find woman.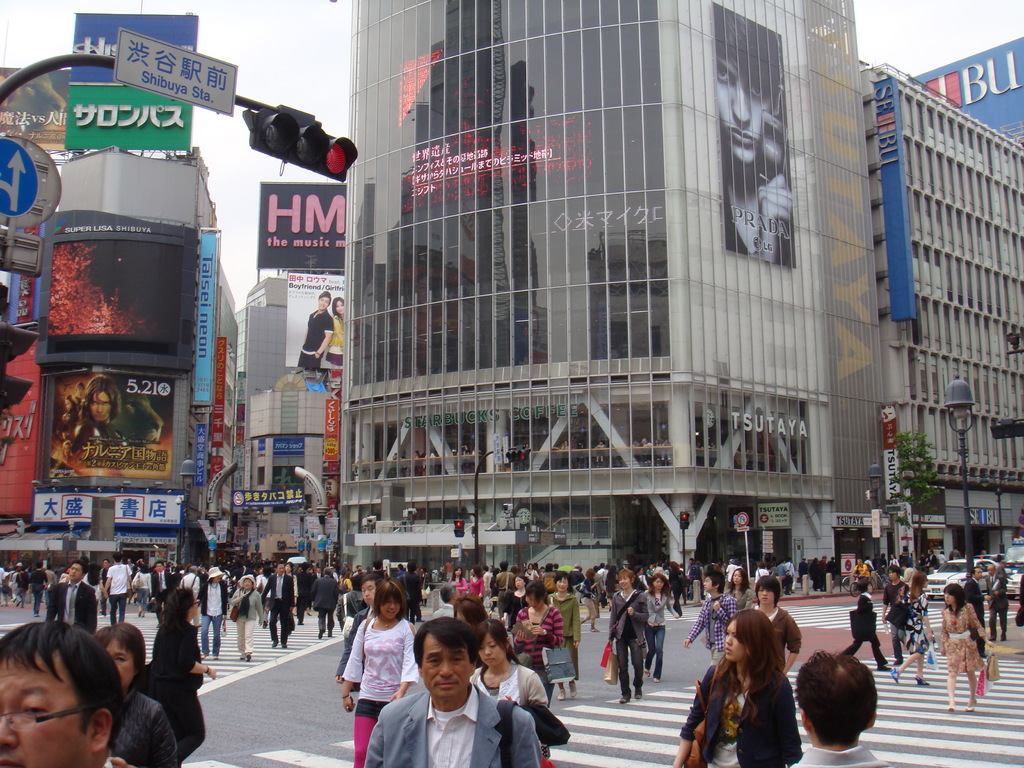
locate(227, 574, 264, 660).
